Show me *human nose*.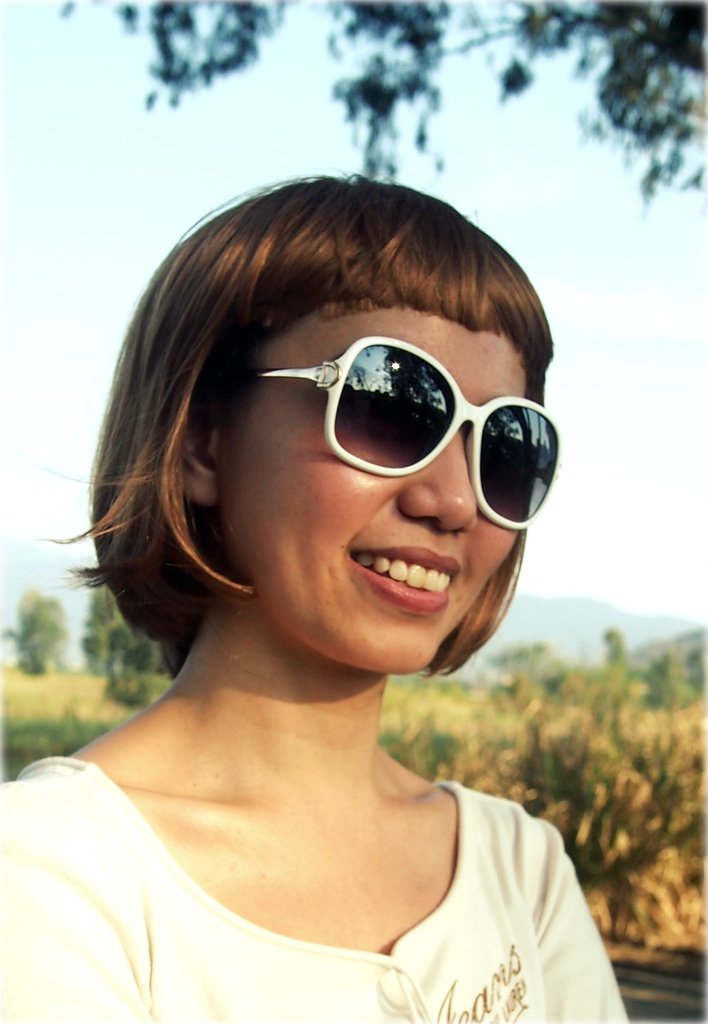
*human nose* is here: 397/422/476/533.
